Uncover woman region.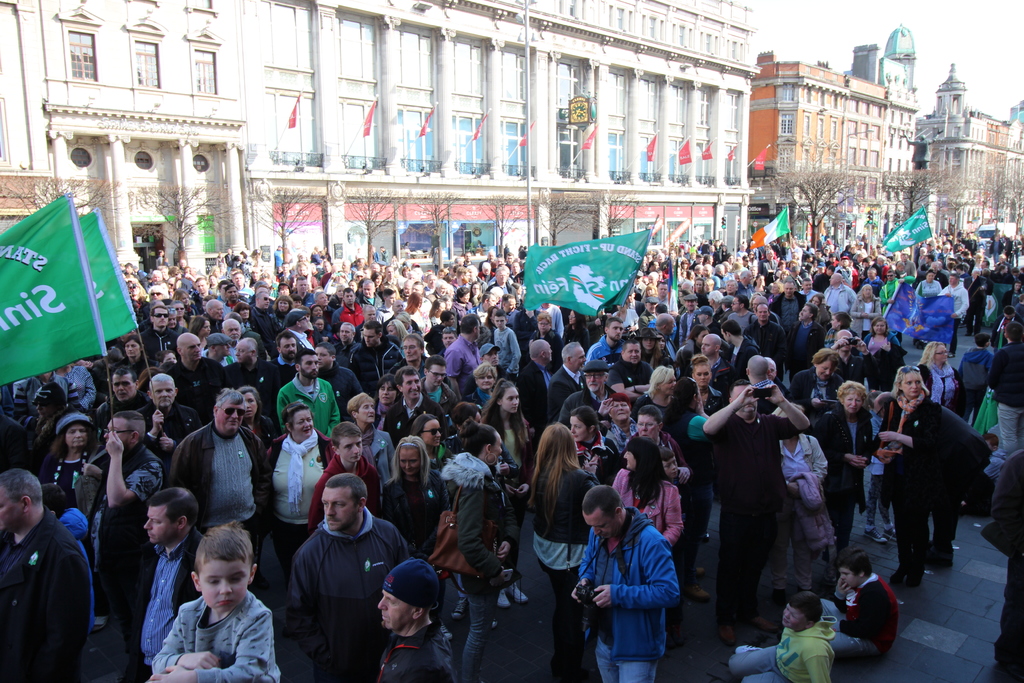
Uncovered: (x1=486, y1=371, x2=527, y2=471).
